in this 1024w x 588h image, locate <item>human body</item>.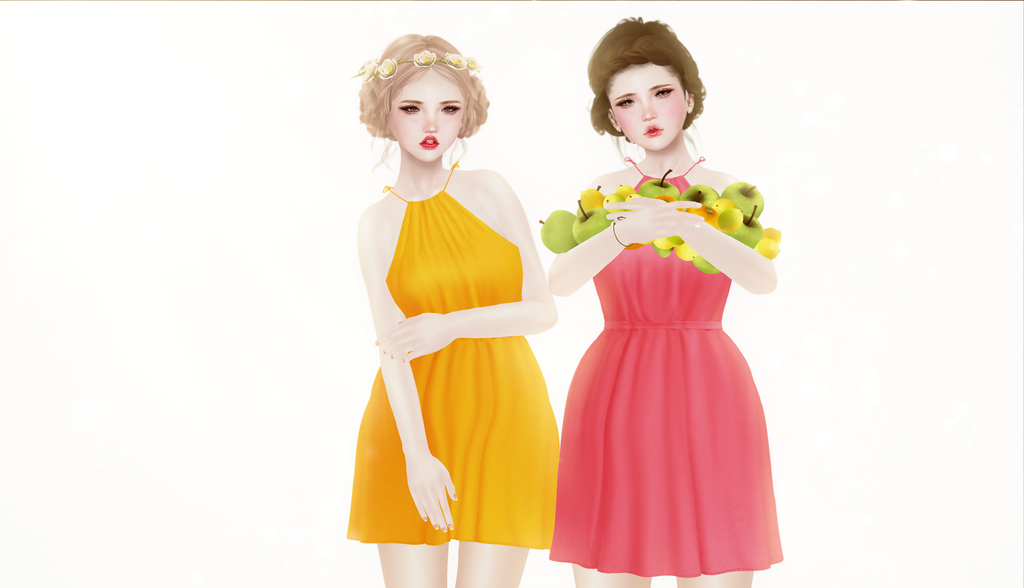
Bounding box: locate(531, 49, 794, 587).
